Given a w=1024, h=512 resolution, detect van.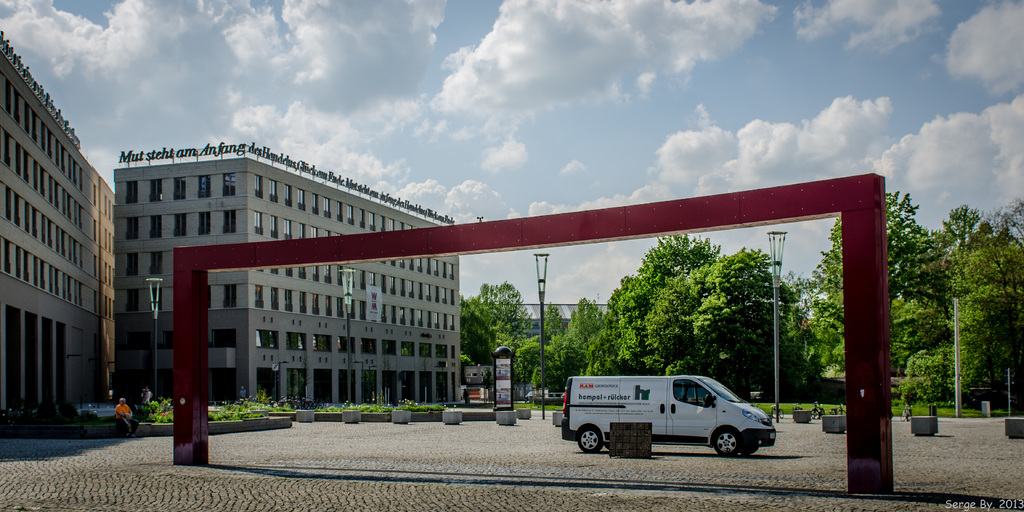
crop(557, 372, 776, 456).
